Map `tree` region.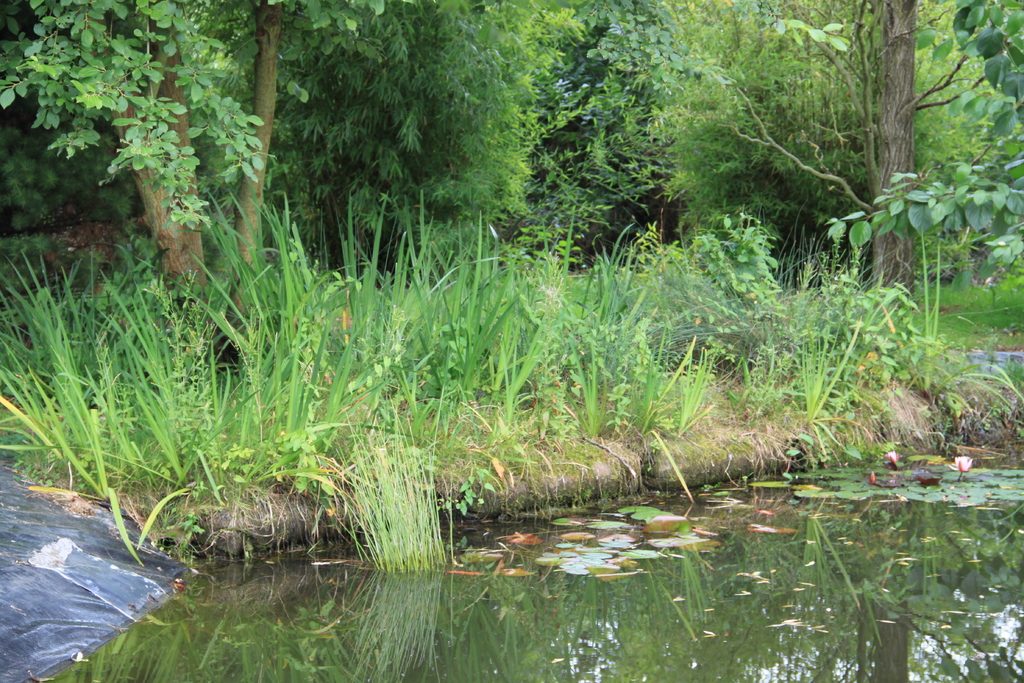
Mapped to [left=833, top=0, right=949, bottom=298].
